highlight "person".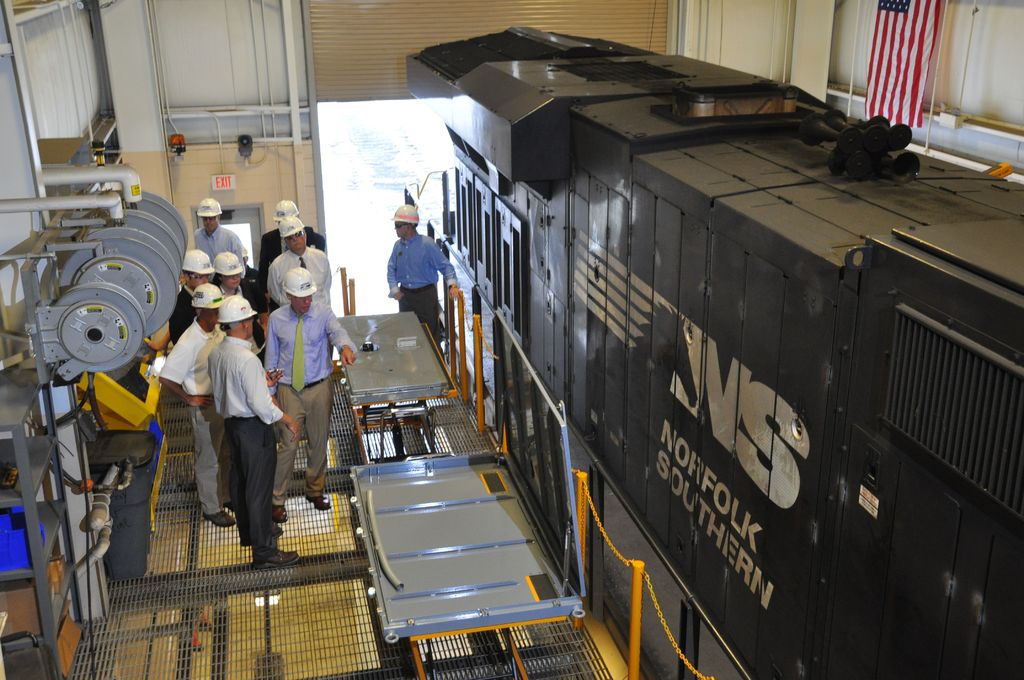
Highlighted region: <bbox>267, 211, 338, 307</bbox>.
